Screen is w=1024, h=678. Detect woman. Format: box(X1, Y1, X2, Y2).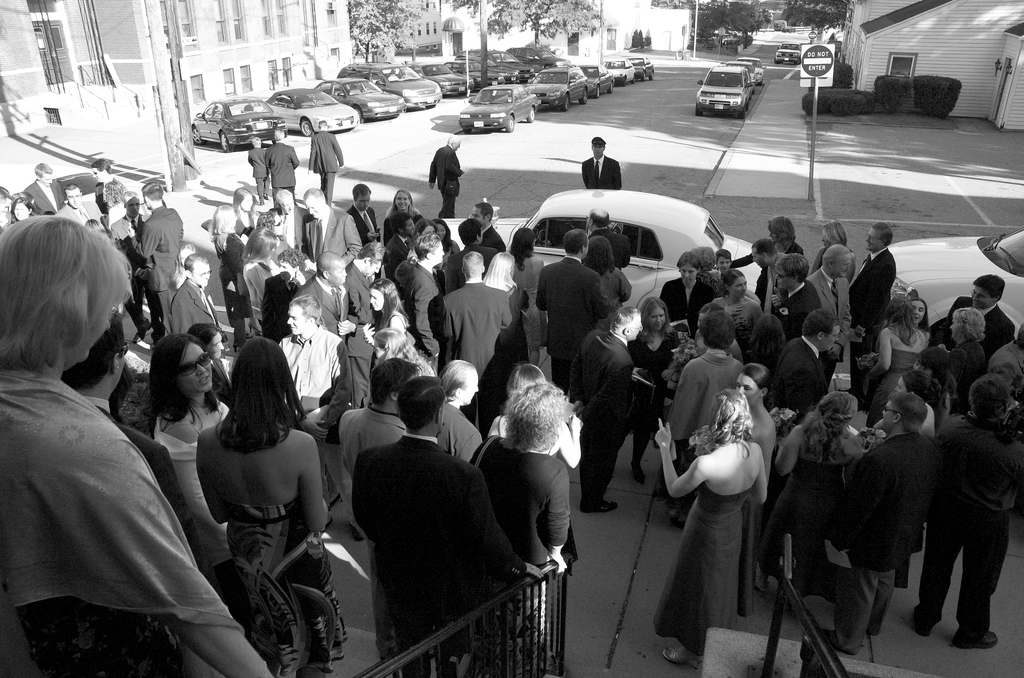
box(369, 327, 436, 379).
